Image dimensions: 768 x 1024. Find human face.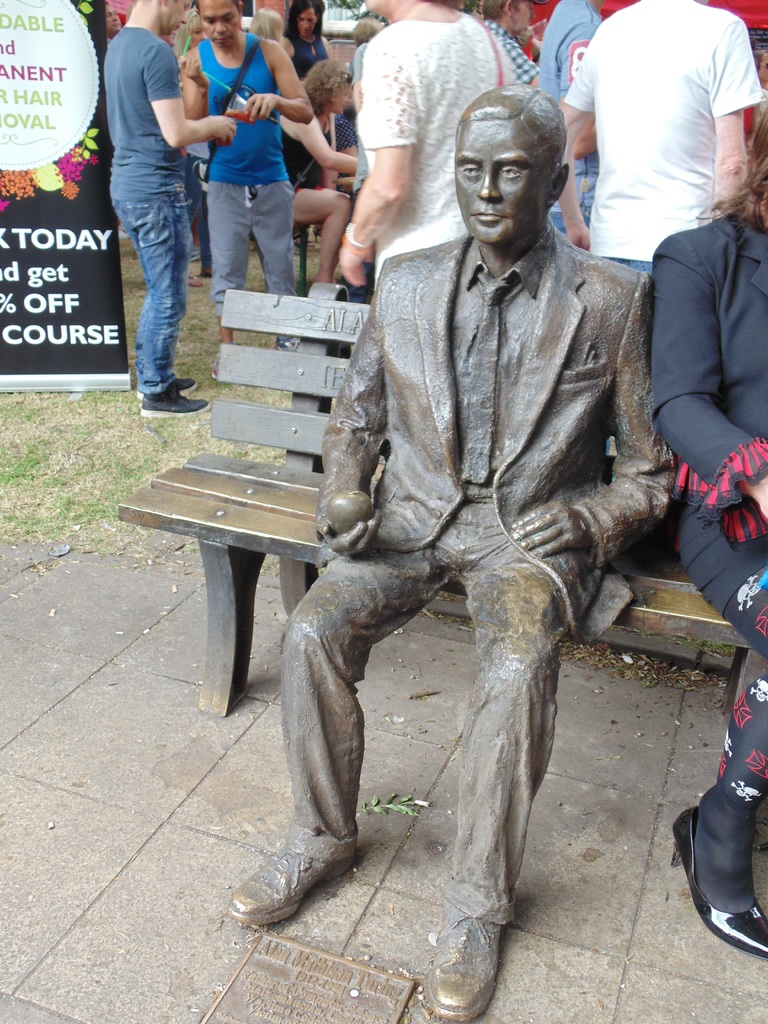
x1=202, y1=1, x2=247, y2=37.
